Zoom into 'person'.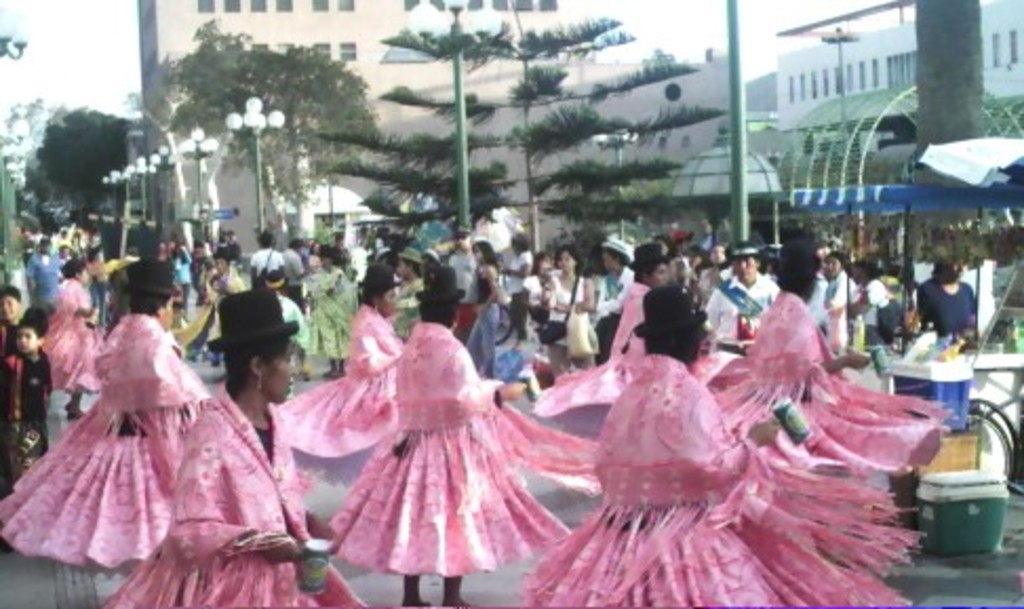
Zoom target: pyautogui.locateOnScreen(86, 242, 116, 337).
